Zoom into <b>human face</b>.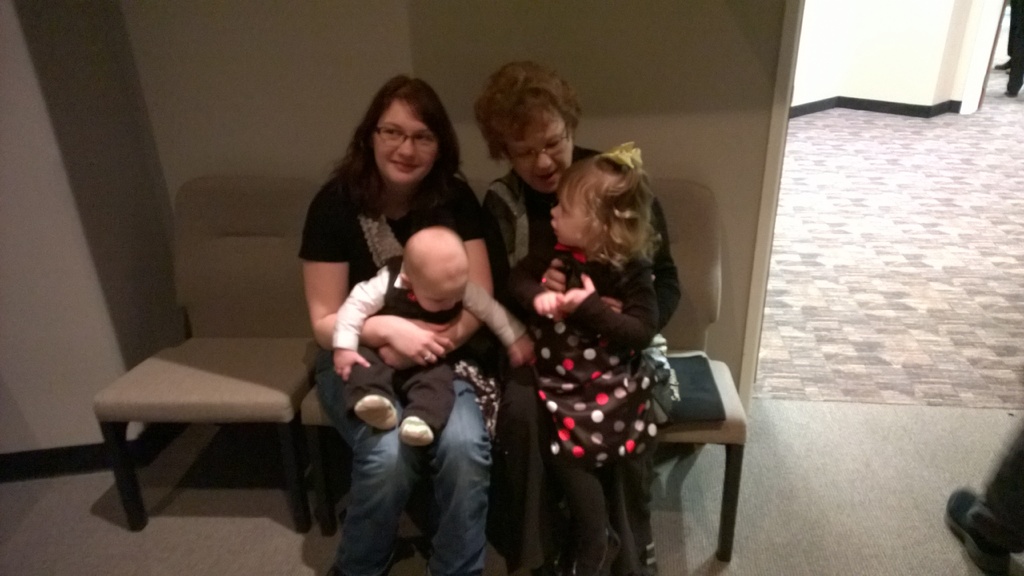
Zoom target: rect(509, 111, 575, 202).
